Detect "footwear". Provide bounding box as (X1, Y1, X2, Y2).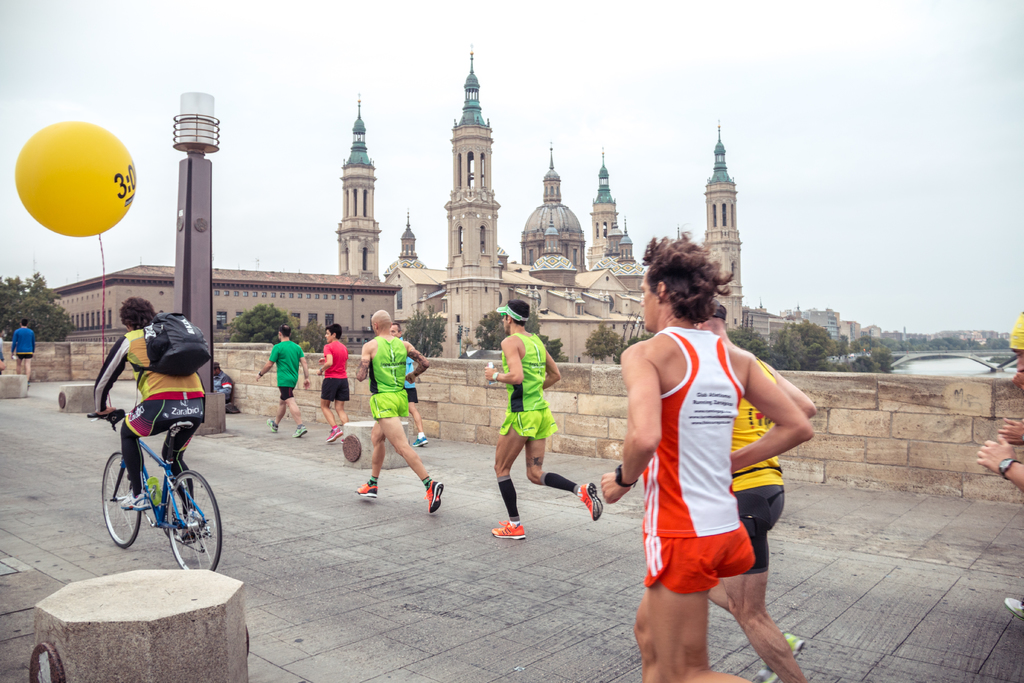
(121, 491, 147, 514).
